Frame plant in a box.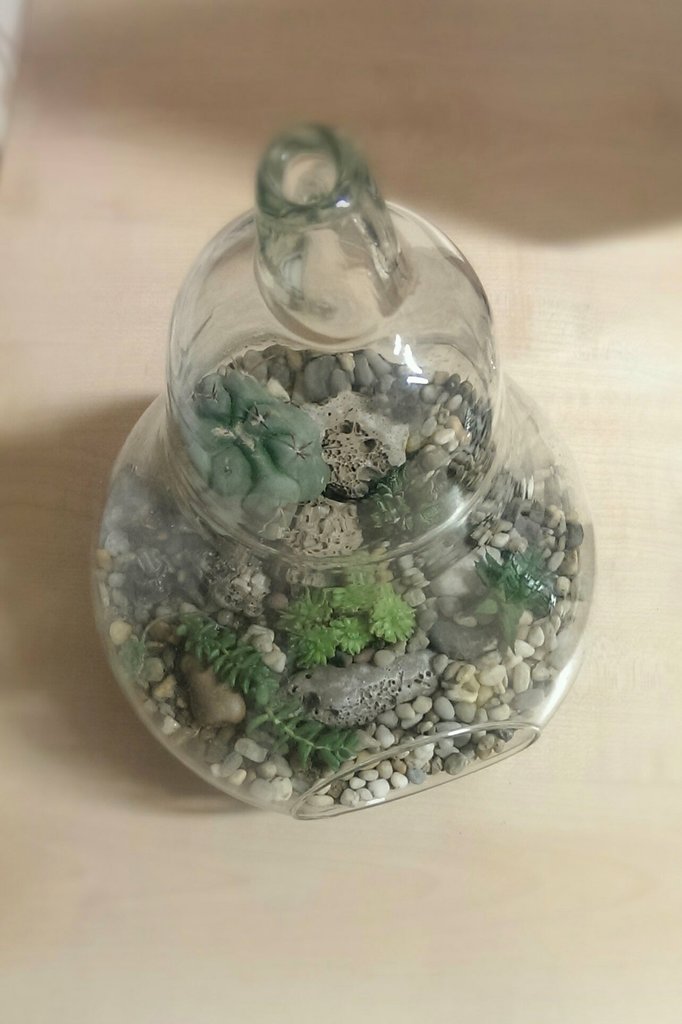
crop(465, 552, 551, 655).
